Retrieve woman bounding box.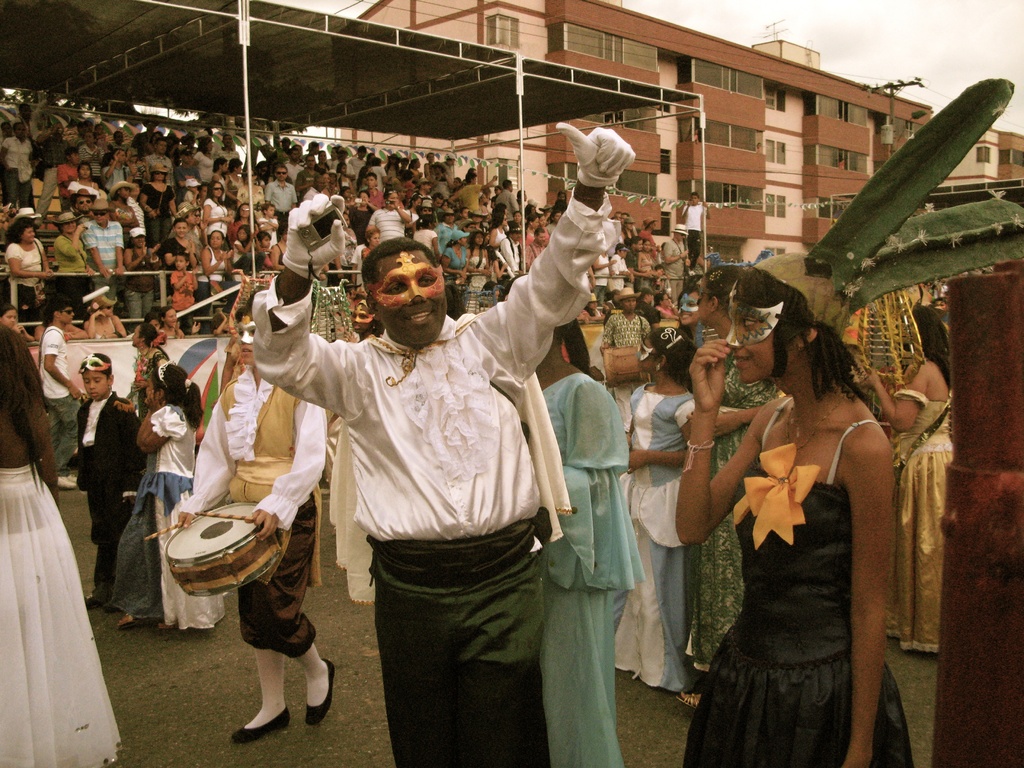
Bounding box: [x1=653, y1=292, x2=680, y2=321].
